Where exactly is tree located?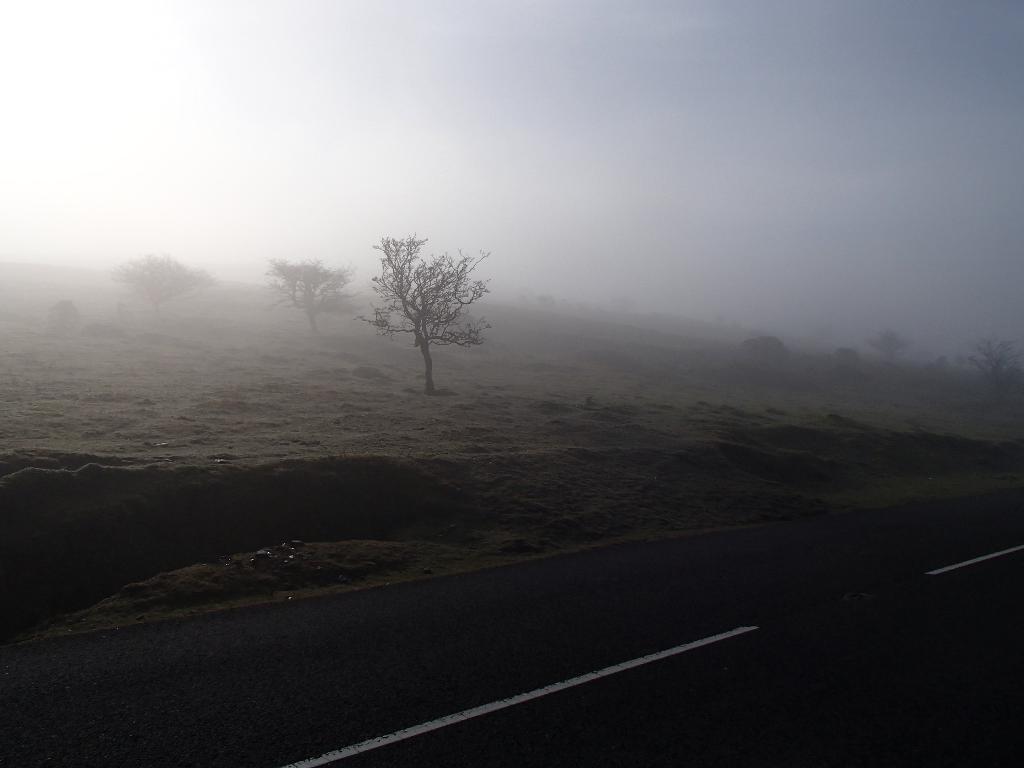
Its bounding box is bbox(109, 248, 214, 327).
